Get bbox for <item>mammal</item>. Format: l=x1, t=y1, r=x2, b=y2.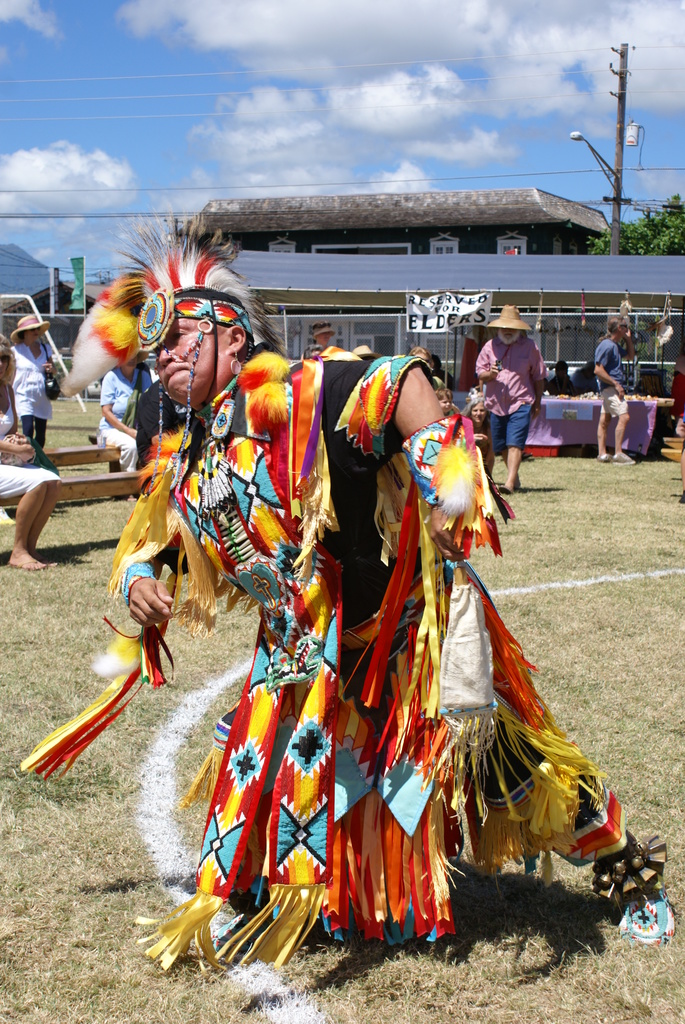
l=461, t=393, r=493, b=477.
